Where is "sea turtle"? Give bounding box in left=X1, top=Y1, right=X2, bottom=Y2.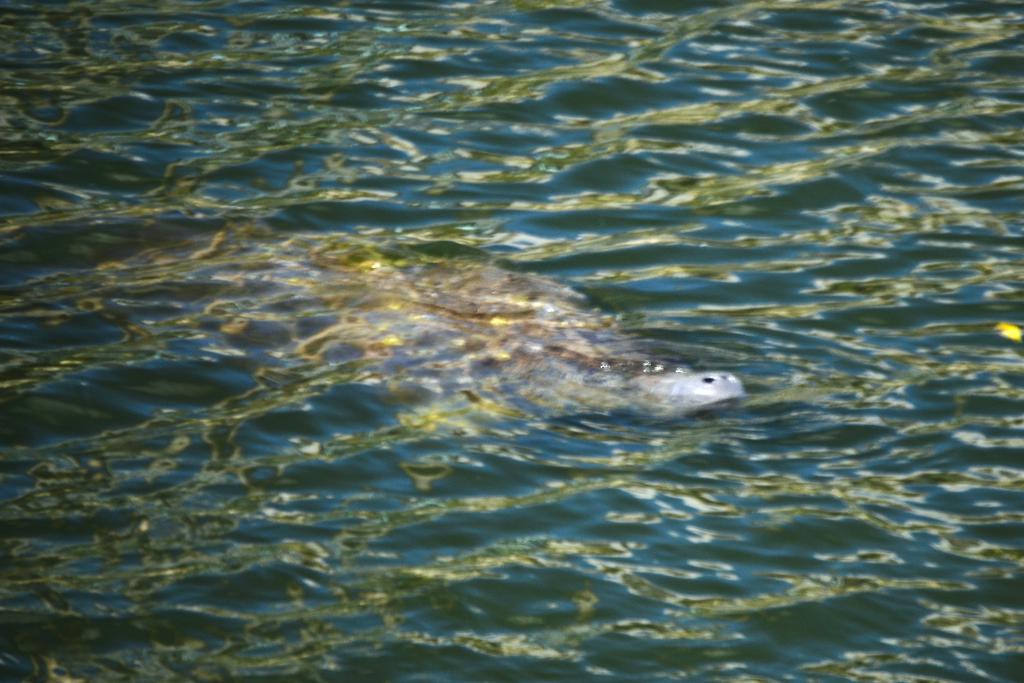
left=361, top=257, right=744, bottom=419.
